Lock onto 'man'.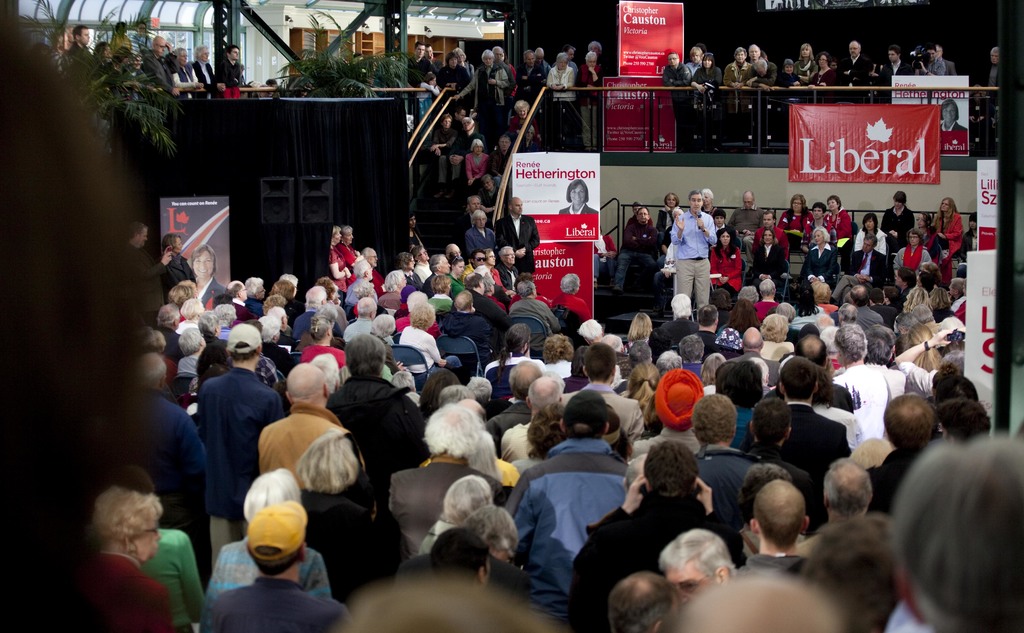
Locked: <bbox>269, 306, 299, 352</bbox>.
